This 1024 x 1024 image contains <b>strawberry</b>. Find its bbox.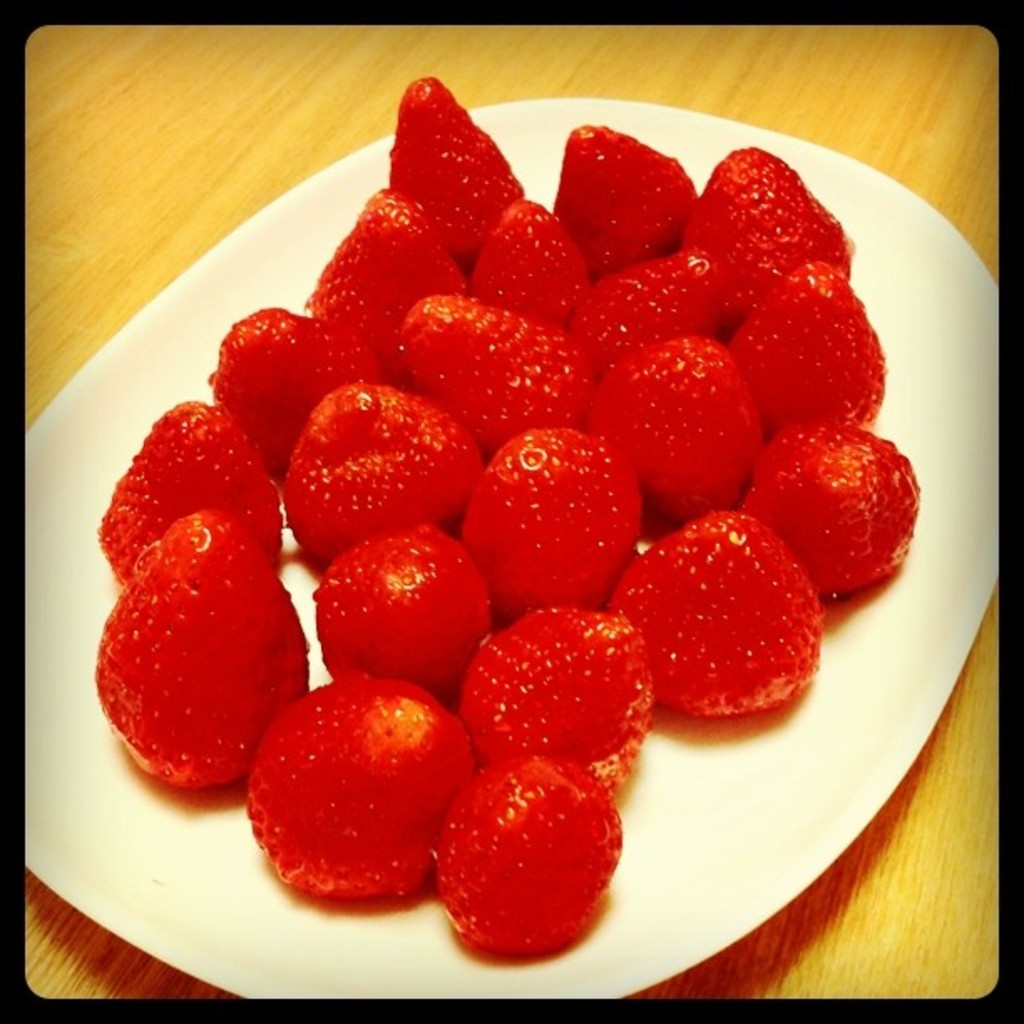
x1=572, y1=254, x2=708, y2=376.
